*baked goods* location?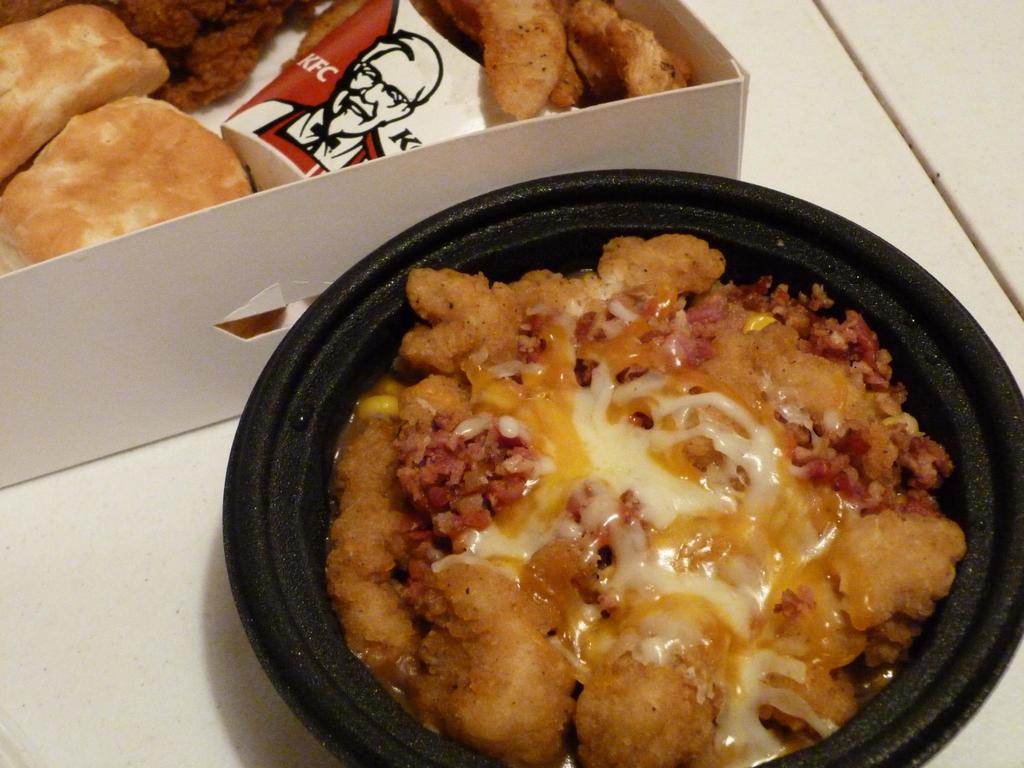
pyautogui.locateOnScreen(0, 94, 253, 268)
